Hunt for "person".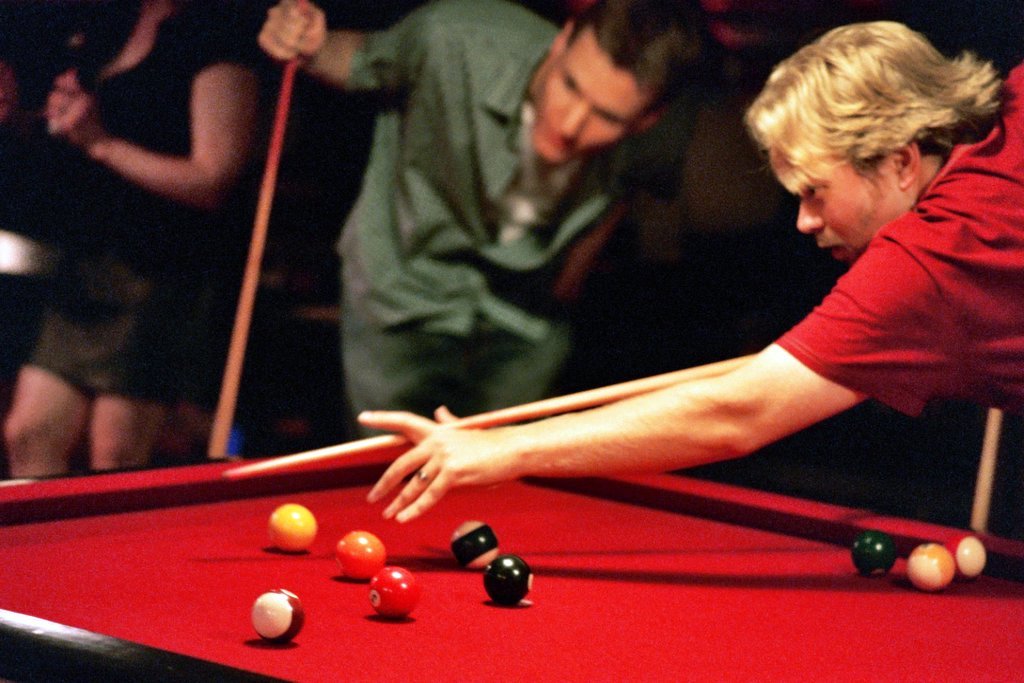
Hunted down at BBox(0, 0, 271, 477).
